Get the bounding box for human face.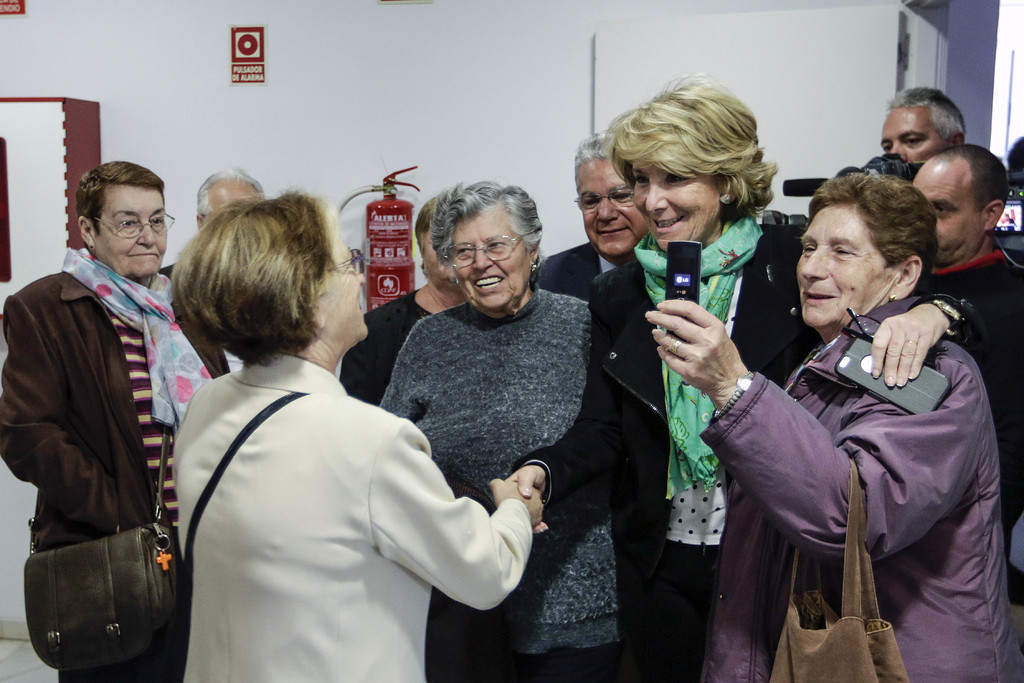
region(913, 158, 988, 269).
